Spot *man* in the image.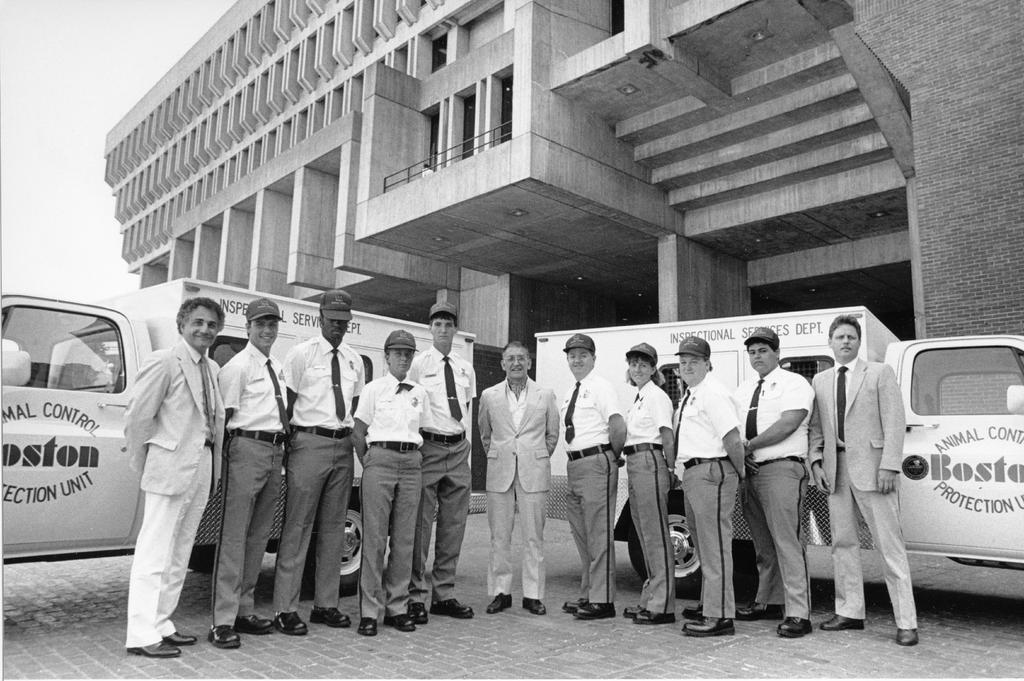
*man* found at 113:299:223:662.
